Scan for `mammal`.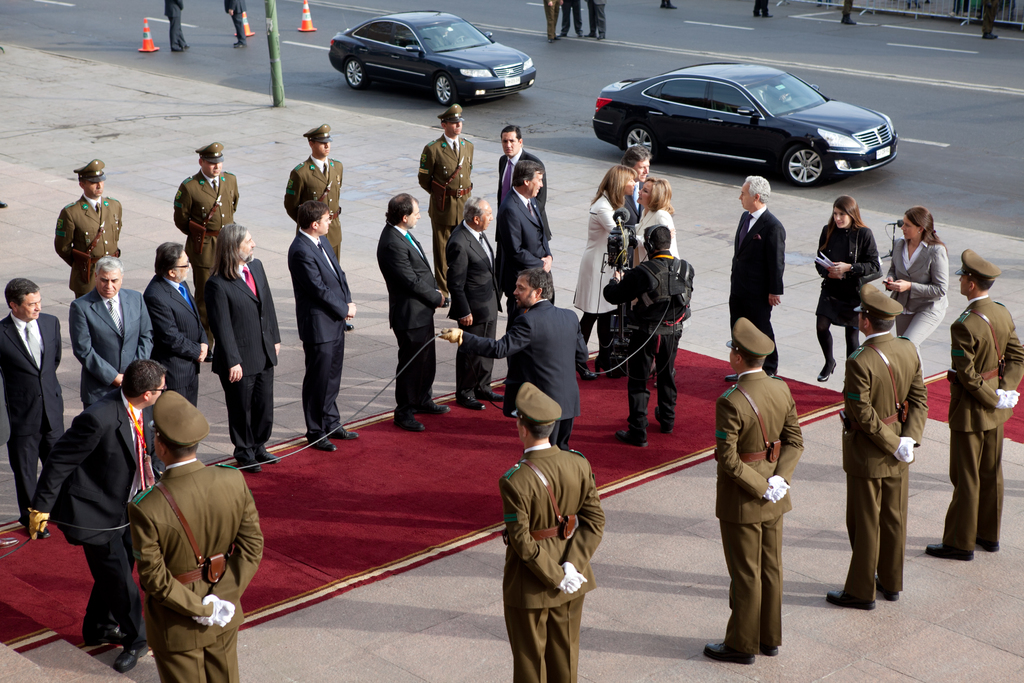
Scan result: bbox(447, 194, 502, 409).
